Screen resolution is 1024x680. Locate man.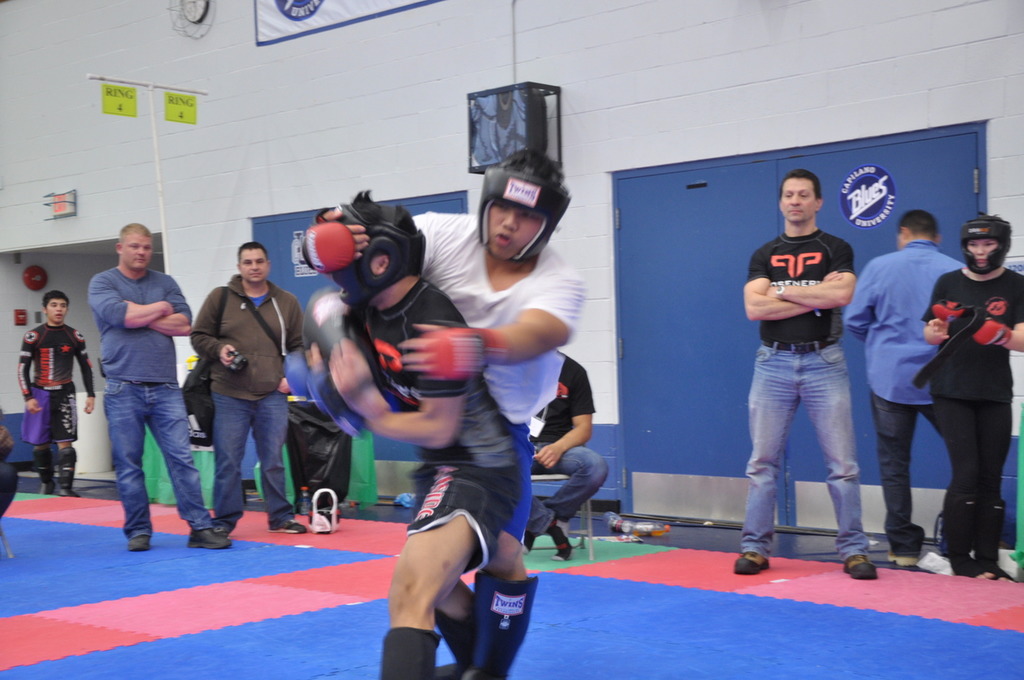
[320,186,522,679].
